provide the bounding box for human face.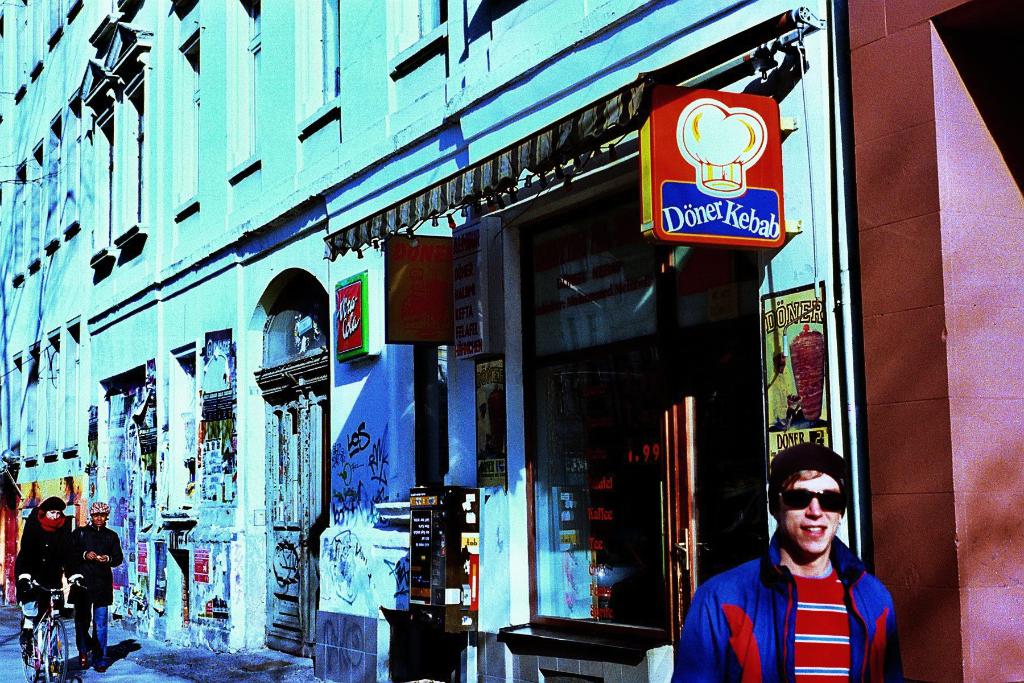
pyautogui.locateOnScreen(778, 469, 845, 548).
